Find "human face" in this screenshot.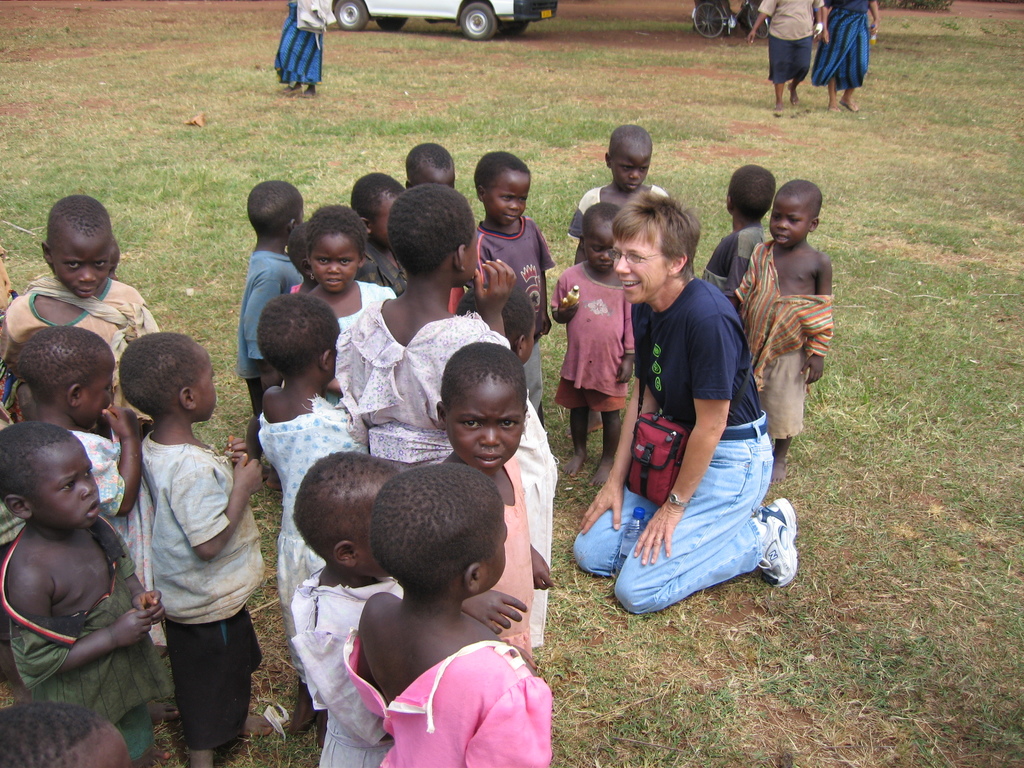
The bounding box for "human face" is Rect(444, 379, 524, 472).
